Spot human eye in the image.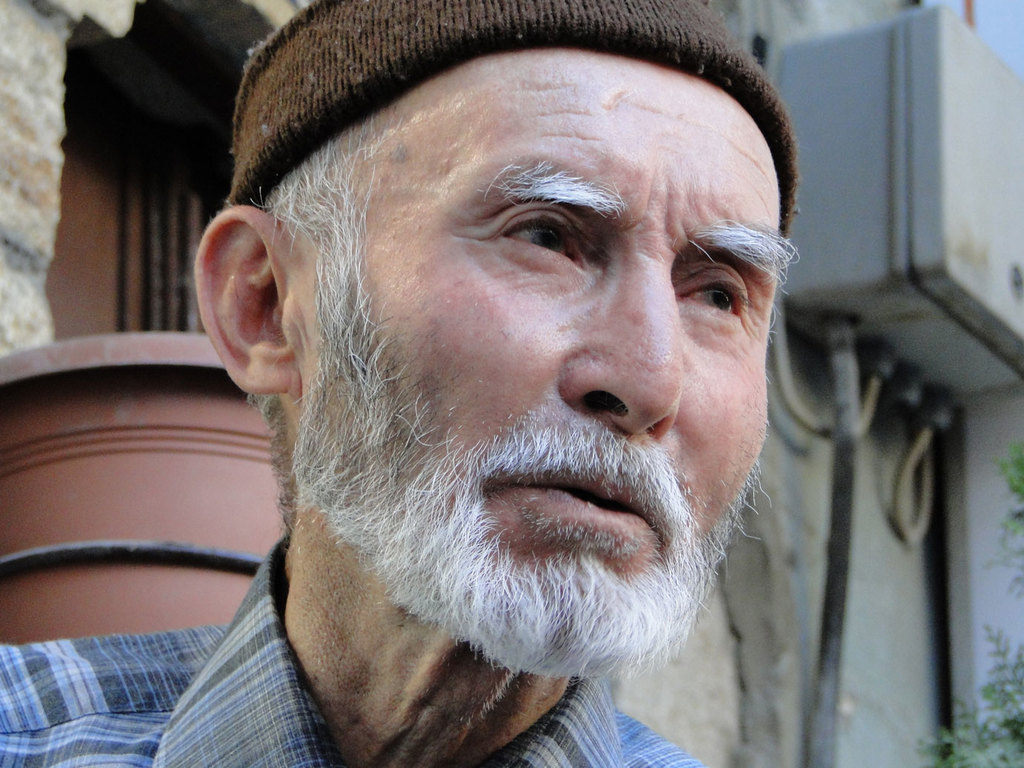
human eye found at crop(488, 197, 587, 268).
